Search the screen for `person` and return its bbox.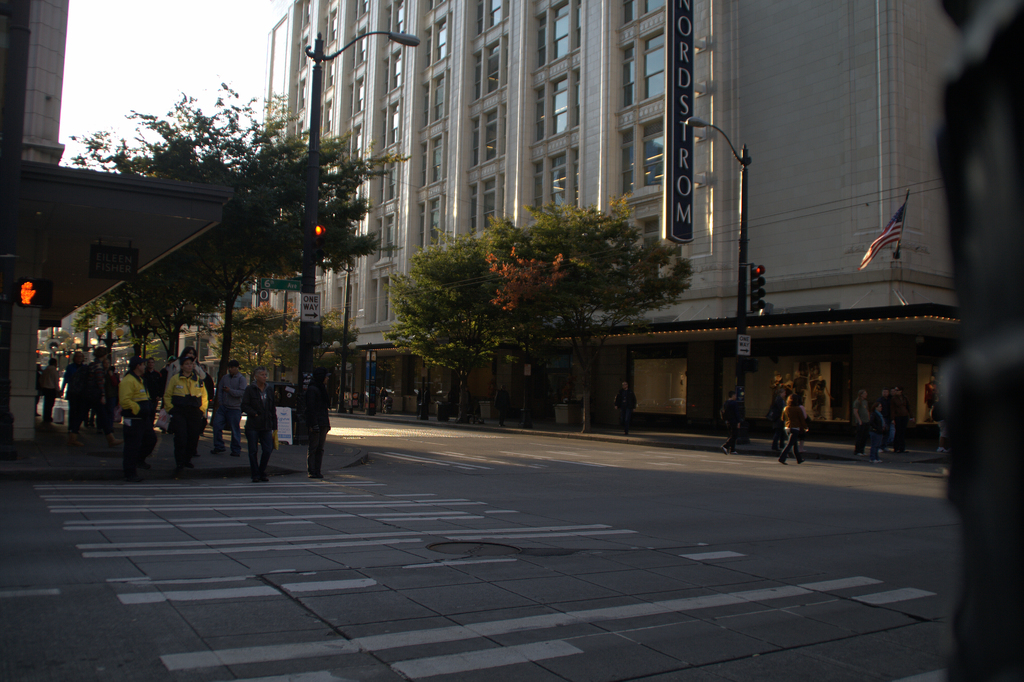
Found: (118,354,148,468).
